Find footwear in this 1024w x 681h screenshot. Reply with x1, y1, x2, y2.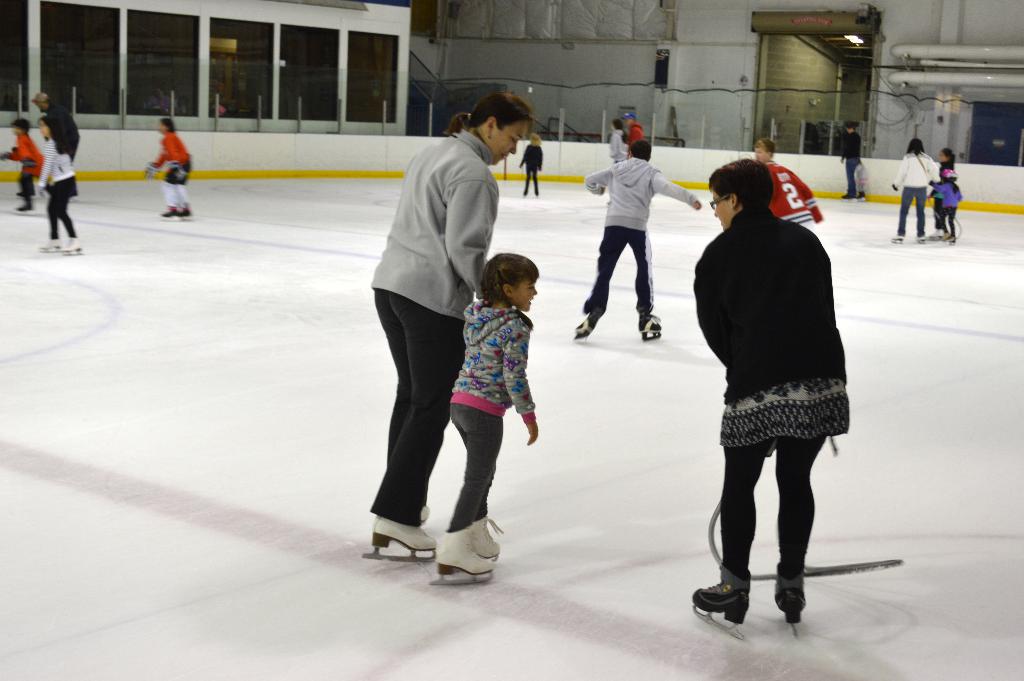
892, 233, 907, 242.
